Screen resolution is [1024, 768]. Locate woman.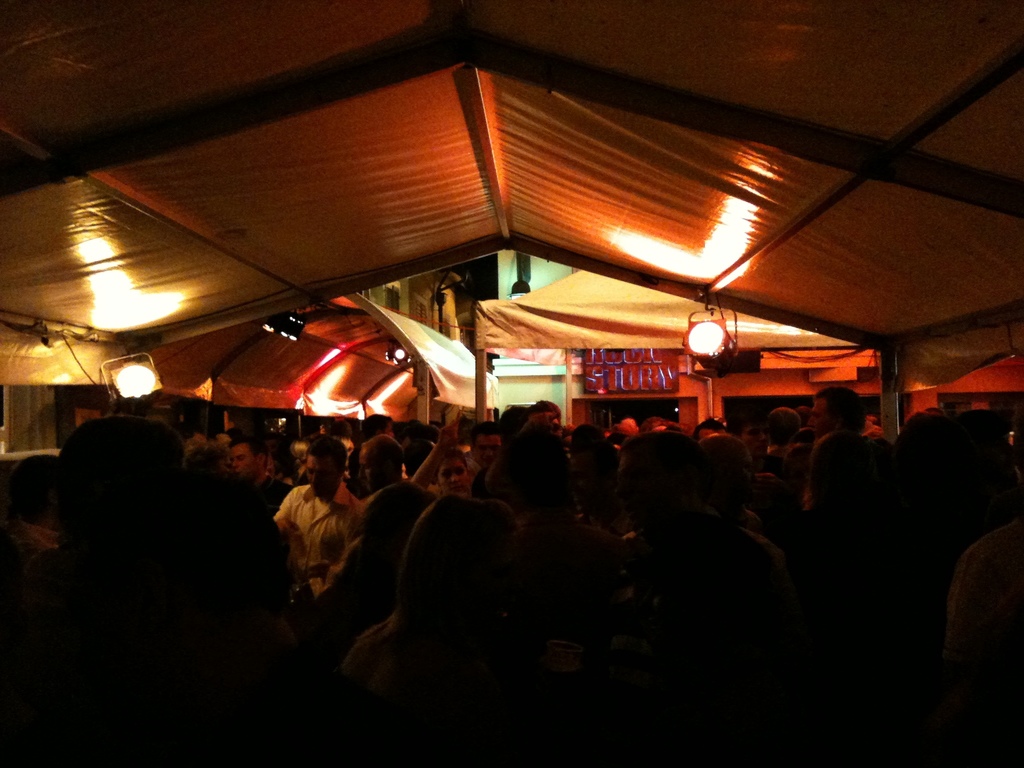
415,415,481,507.
